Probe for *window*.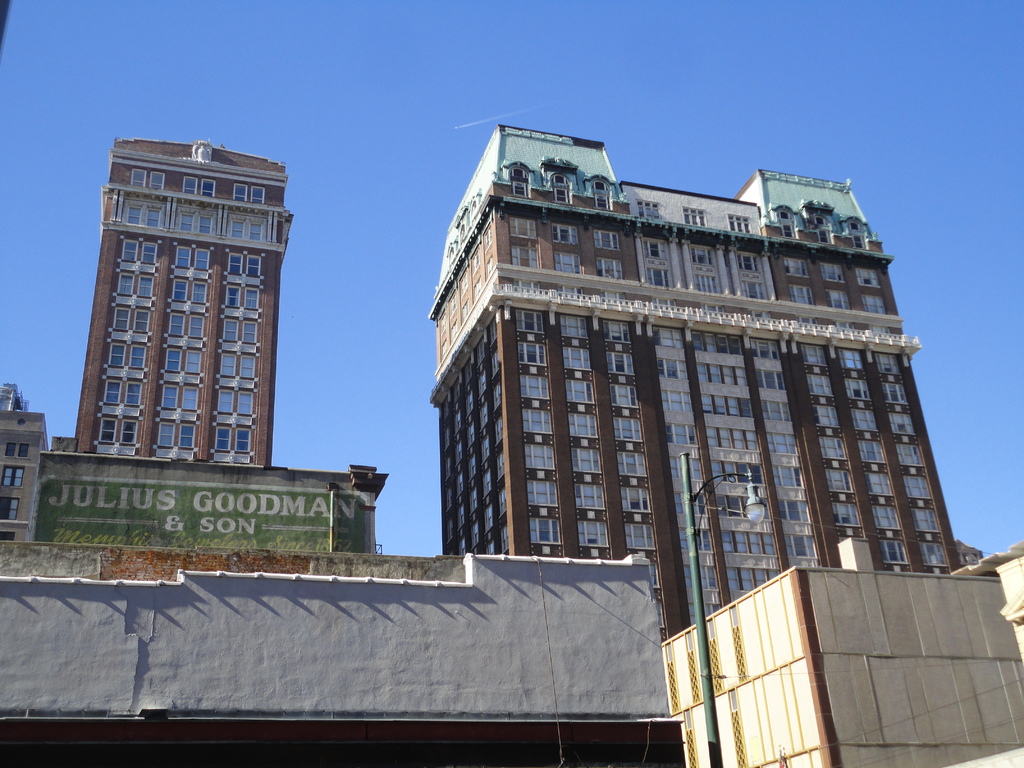
Probe result: BBox(508, 216, 536, 237).
